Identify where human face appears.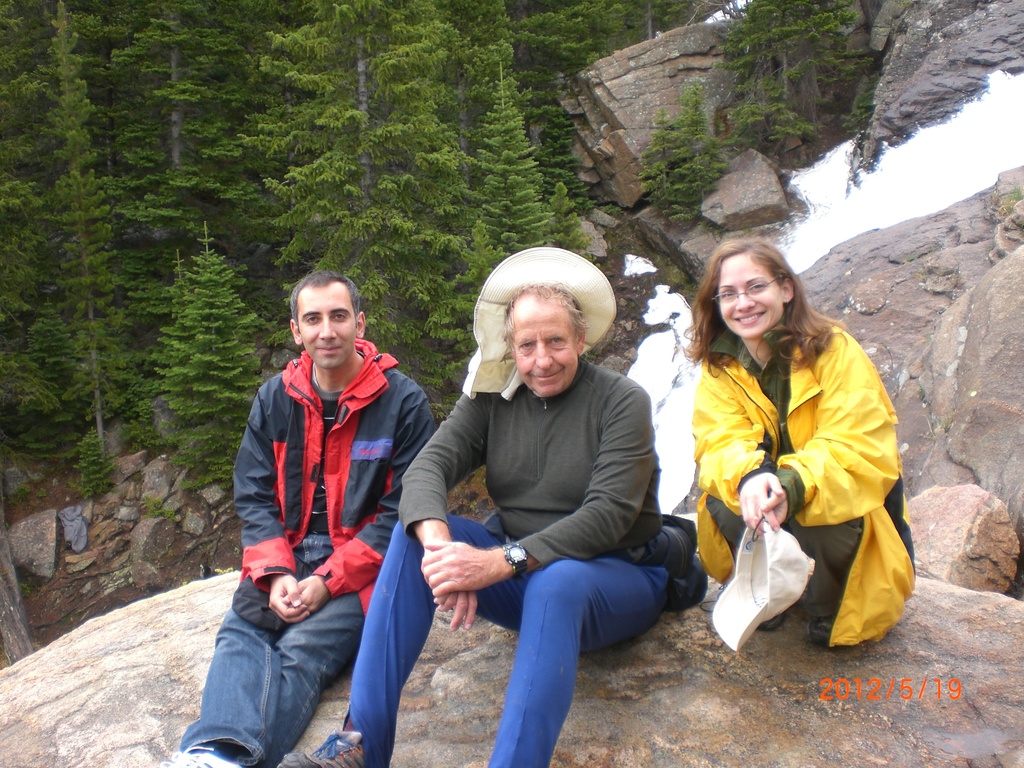
Appears at bbox=[297, 283, 364, 367].
